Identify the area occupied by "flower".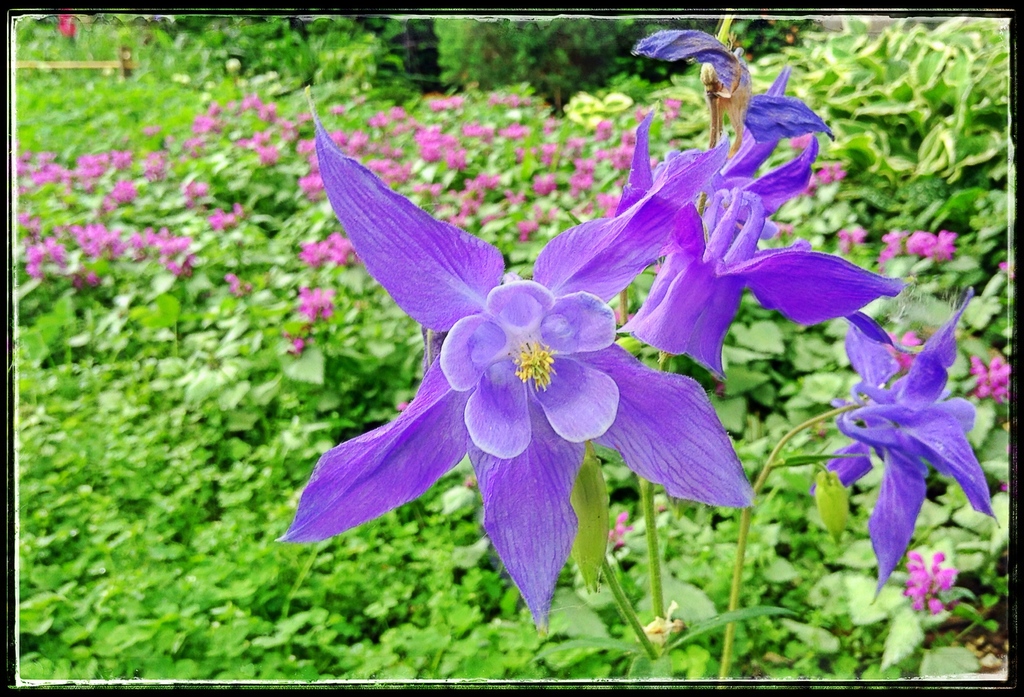
Area: [843, 285, 1021, 603].
